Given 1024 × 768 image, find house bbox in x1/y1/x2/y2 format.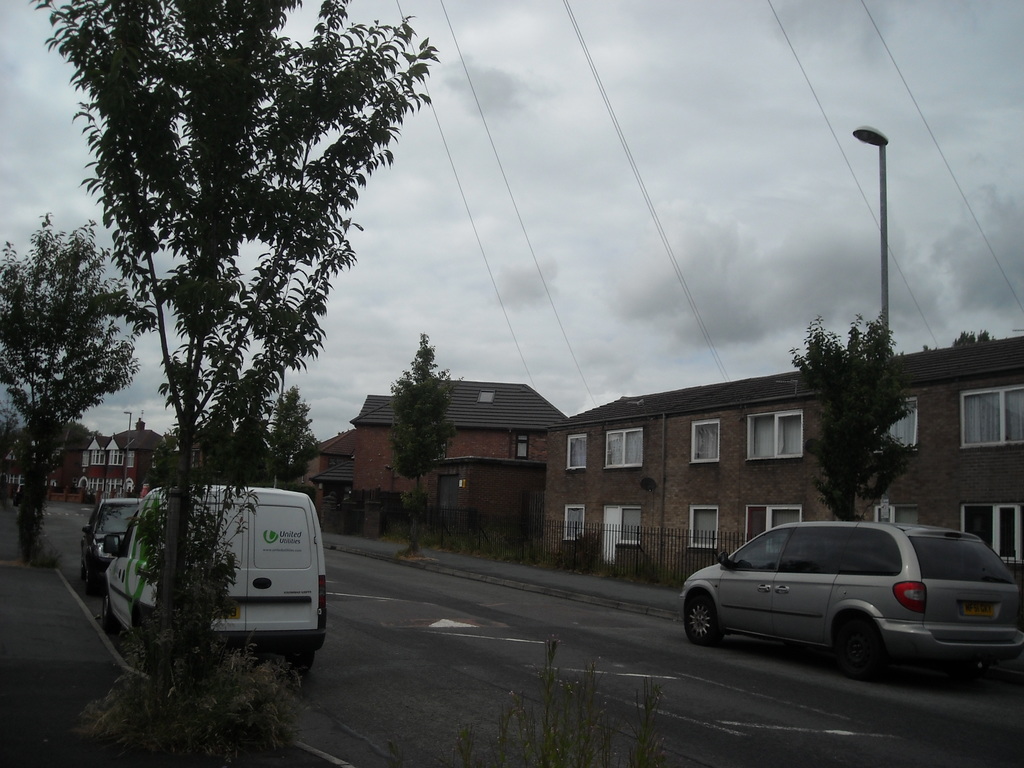
540/335/1023/582.
